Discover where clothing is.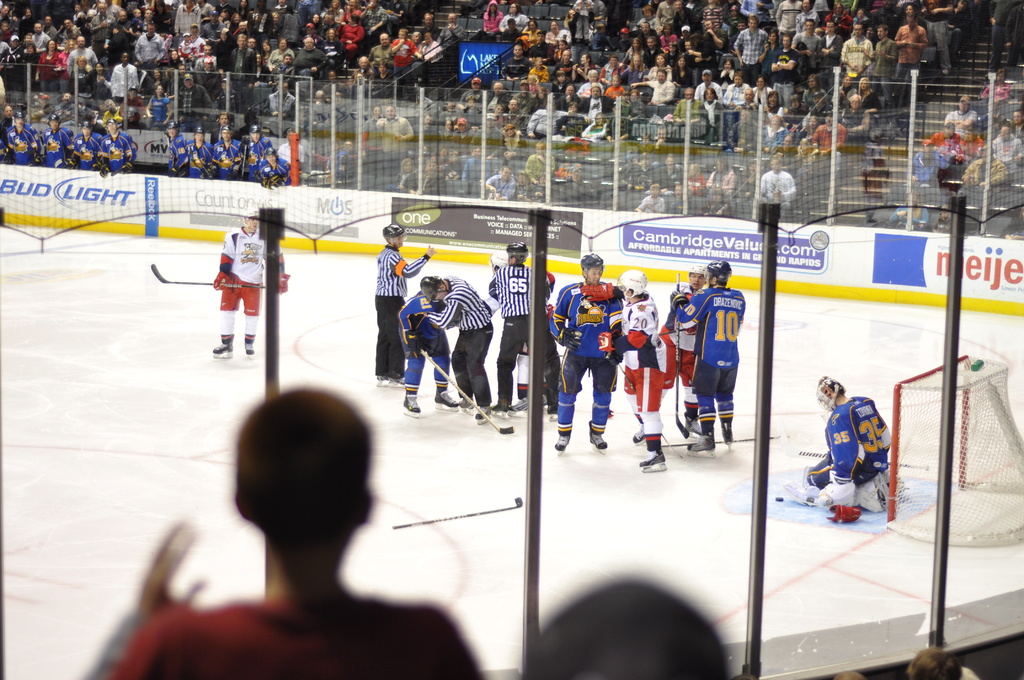
Discovered at region(216, 230, 282, 341).
